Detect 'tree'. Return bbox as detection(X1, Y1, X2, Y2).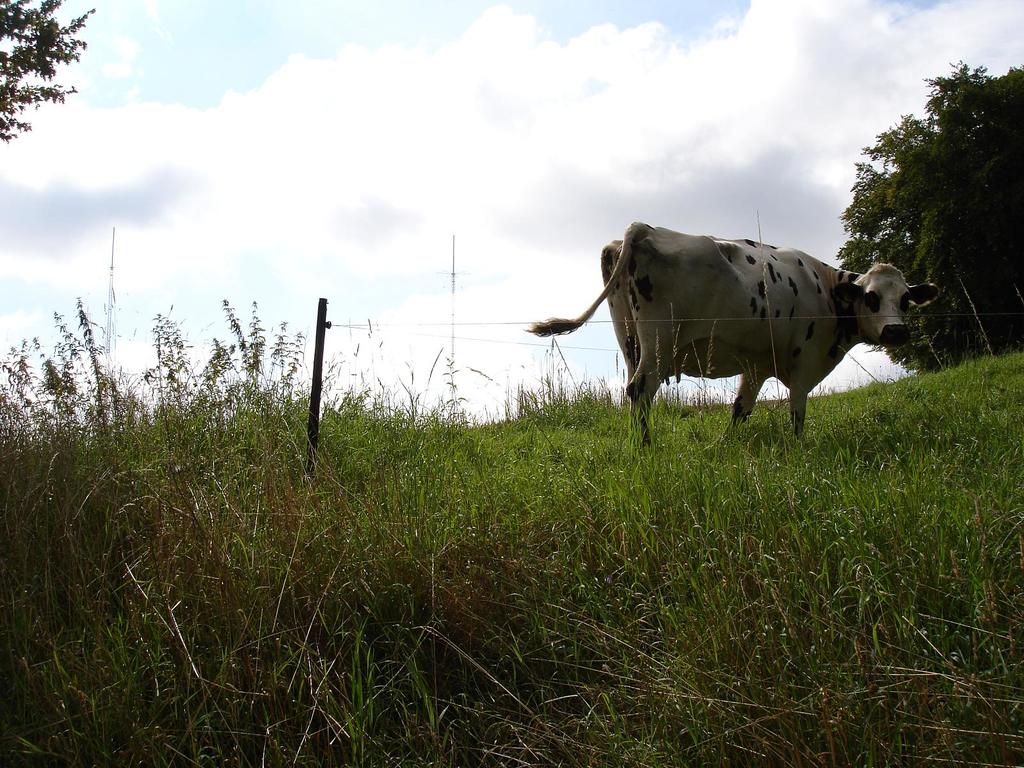
detection(0, 0, 106, 135).
